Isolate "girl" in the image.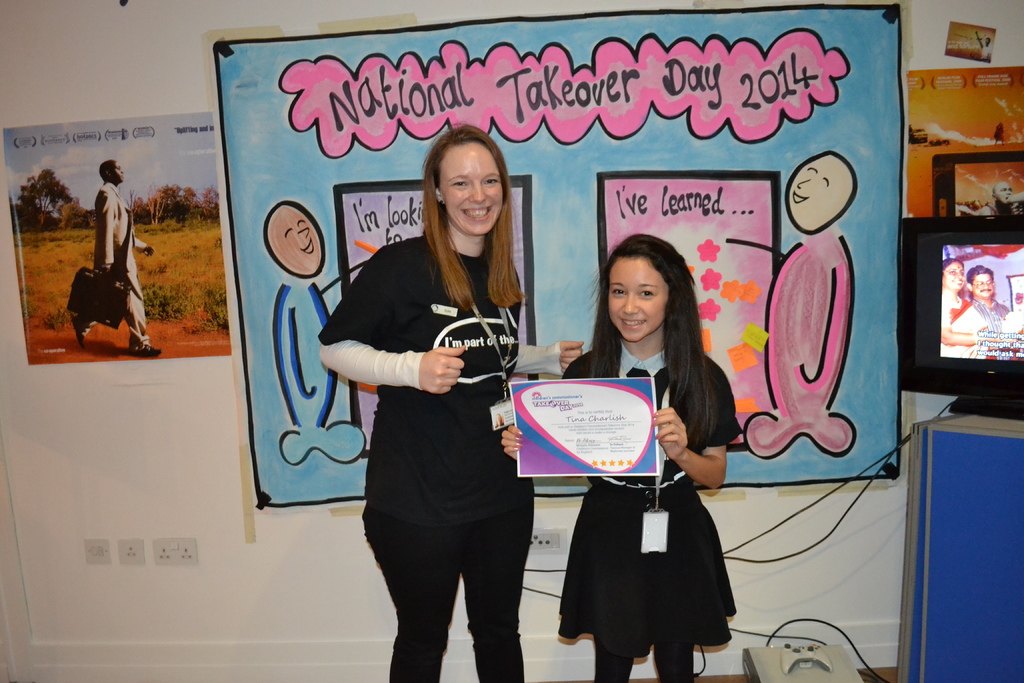
Isolated region: (left=500, top=235, right=740, bottom=682).
